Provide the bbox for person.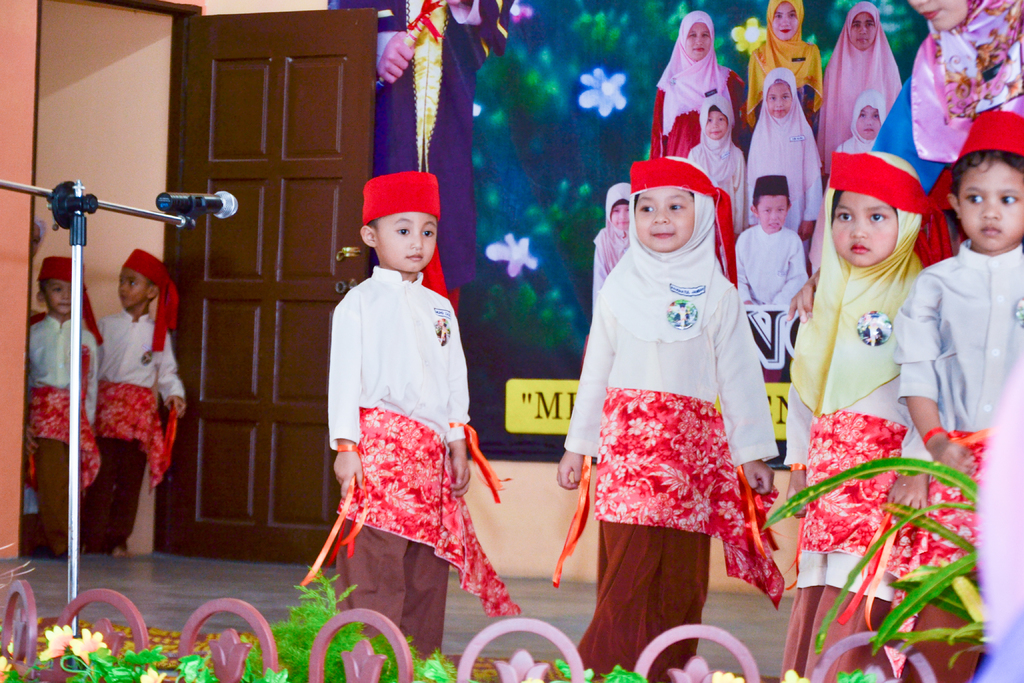
557:155:792:682.
